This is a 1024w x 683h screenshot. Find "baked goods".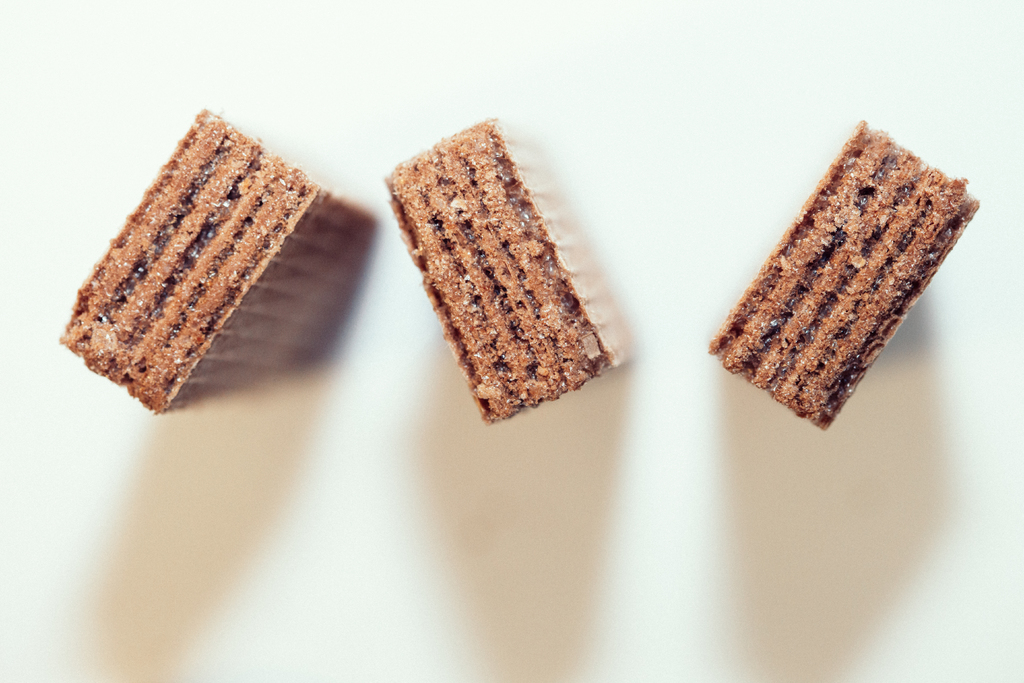
Bounding box: 709 119 987 432.
